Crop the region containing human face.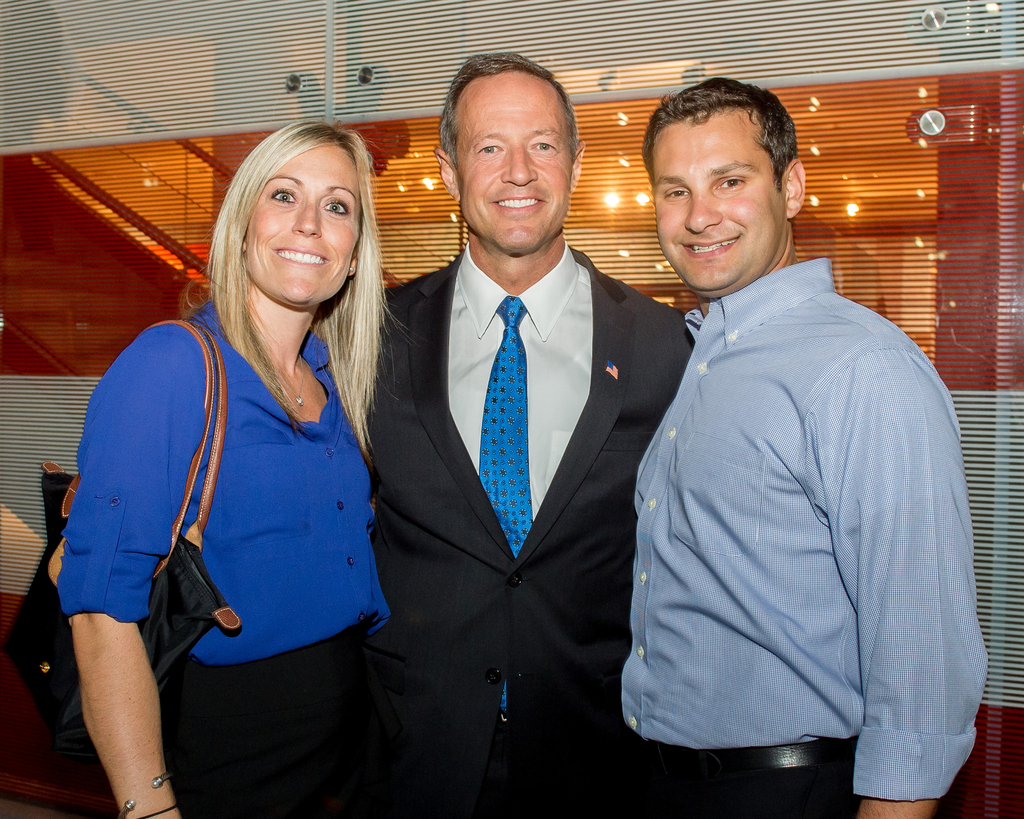
Crop region: box=[456, 79, 568, 247].
